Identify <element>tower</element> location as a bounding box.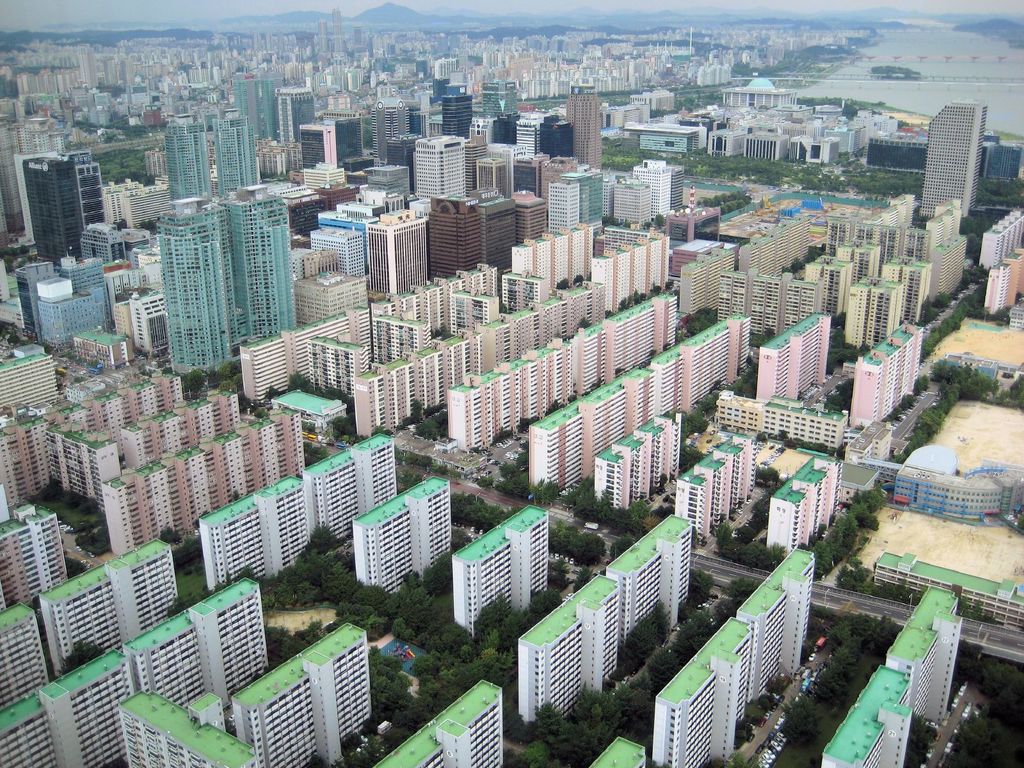
detection(18, 248, 117, 356).
